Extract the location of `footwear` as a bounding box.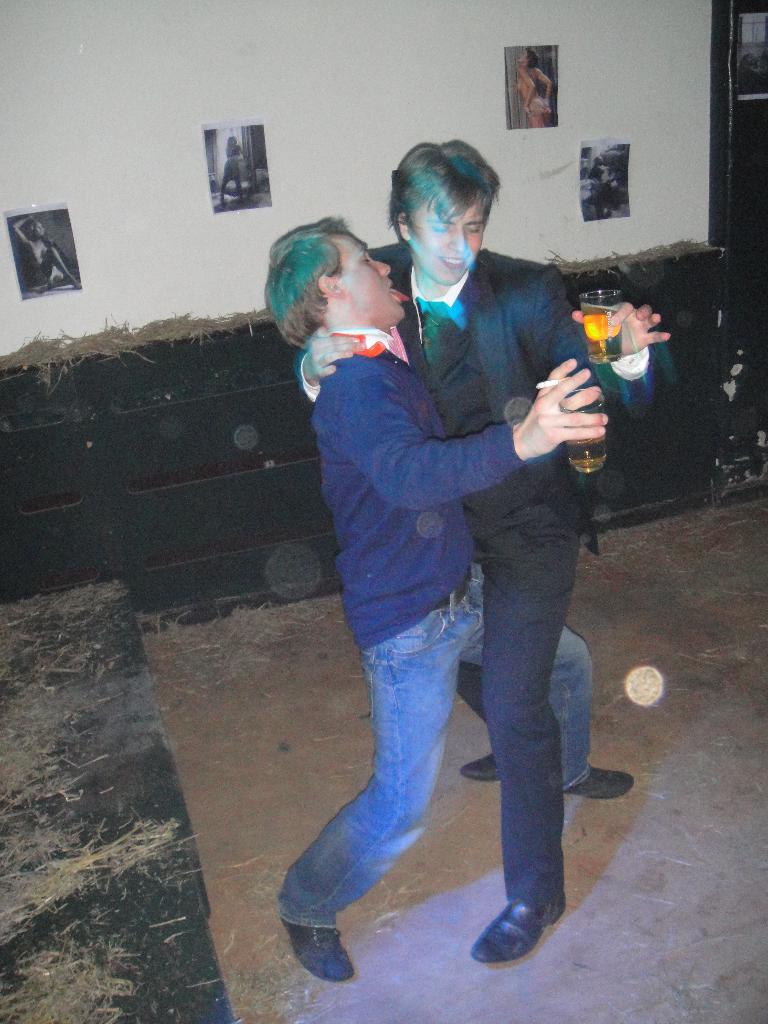
453/750/500/781.
